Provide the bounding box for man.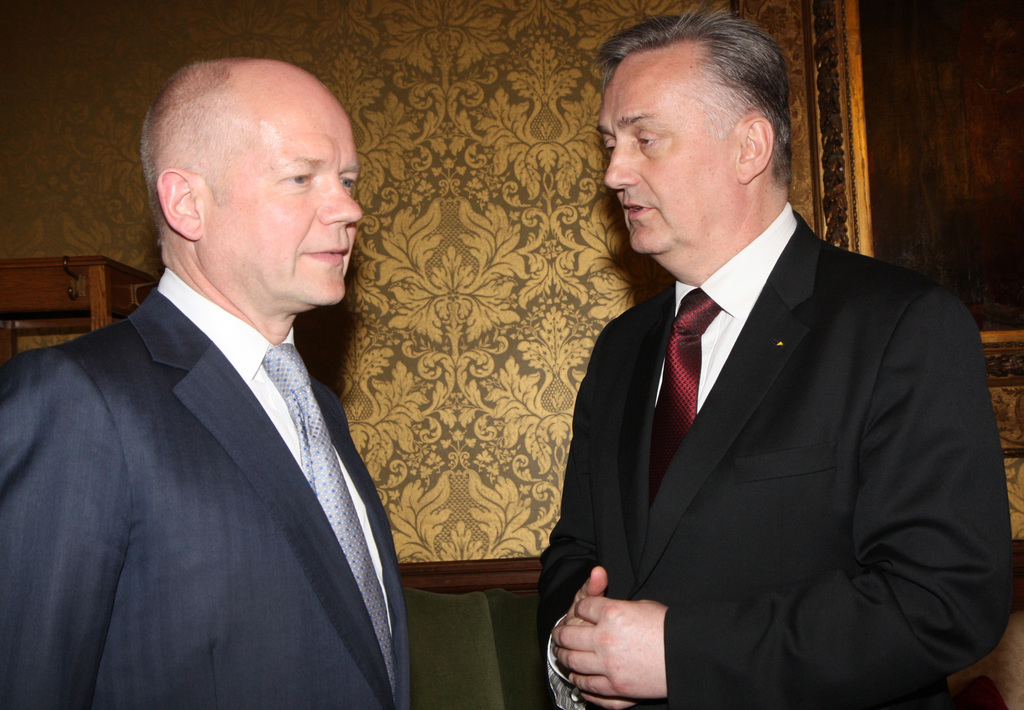
<region>529, 8, 1011, 709</region>.
